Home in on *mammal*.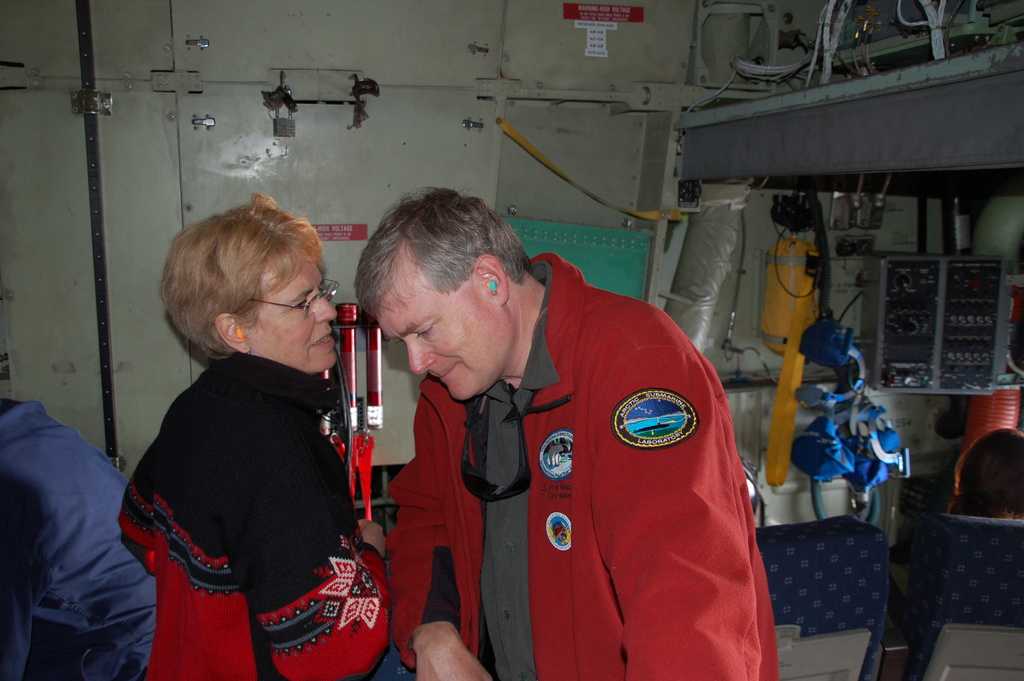
Homed in at left=354, top=181, right=786, bottom=680.
